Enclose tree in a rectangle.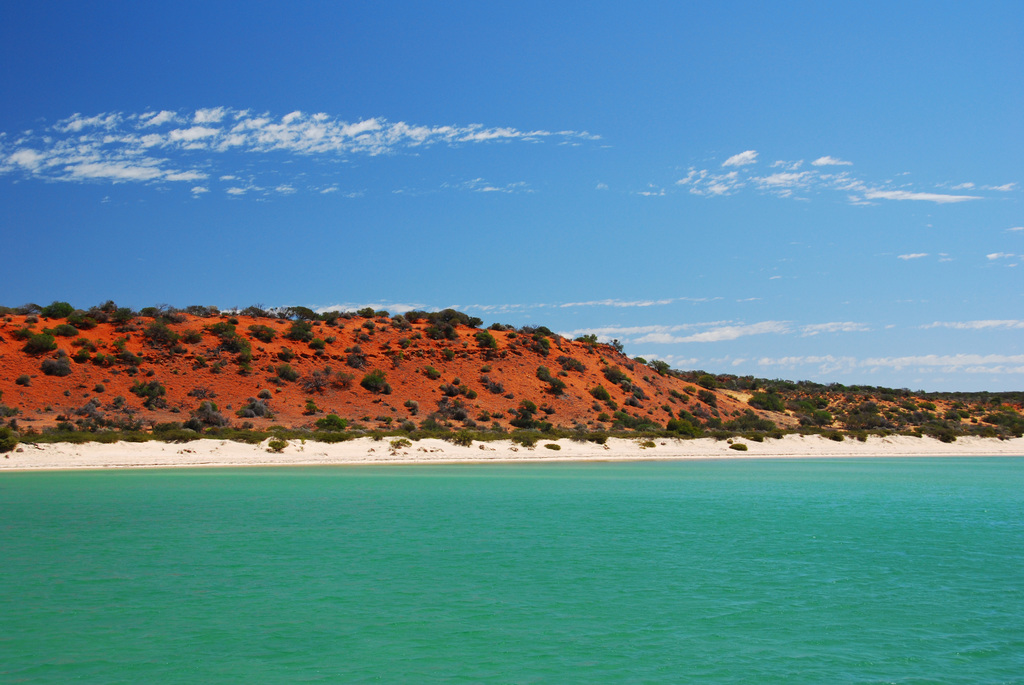
l=535, t=366, r=552, b=383.
